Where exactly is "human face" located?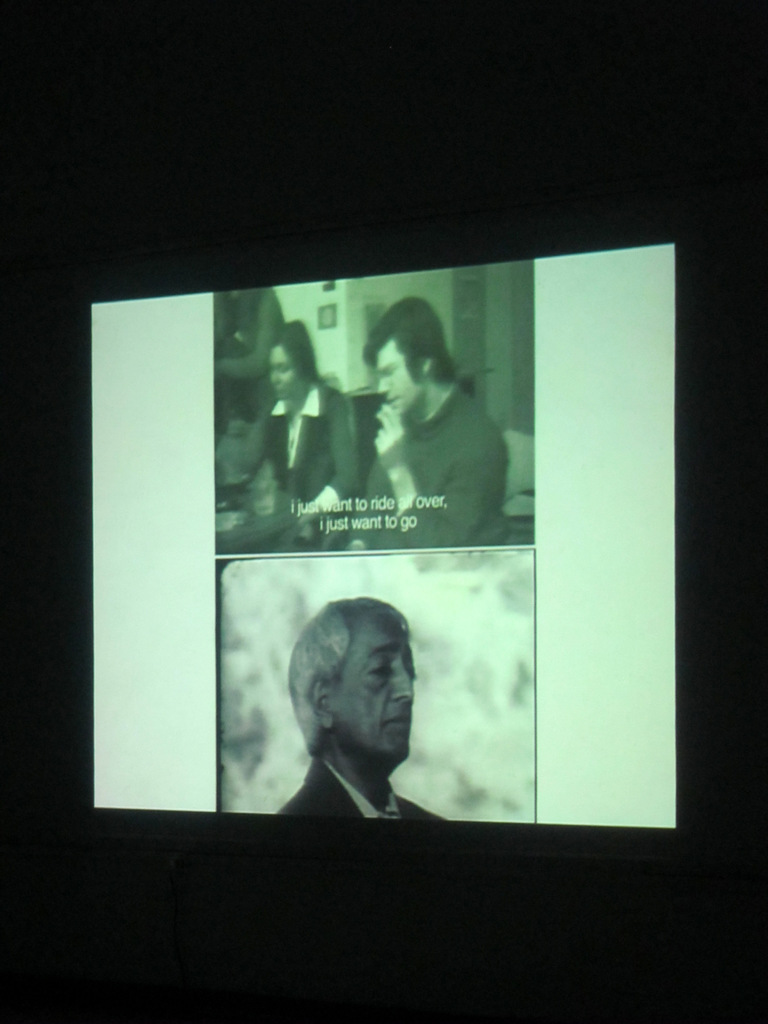
Its bounding box is select_region(367, 333, 422, 419).
